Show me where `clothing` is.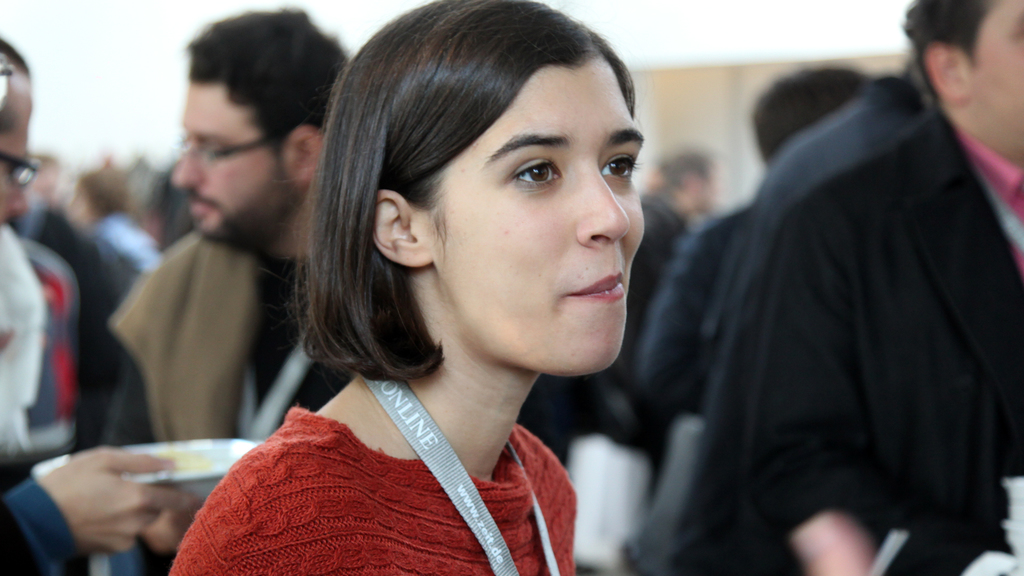
`clothing` is at 0,479,86,568.
